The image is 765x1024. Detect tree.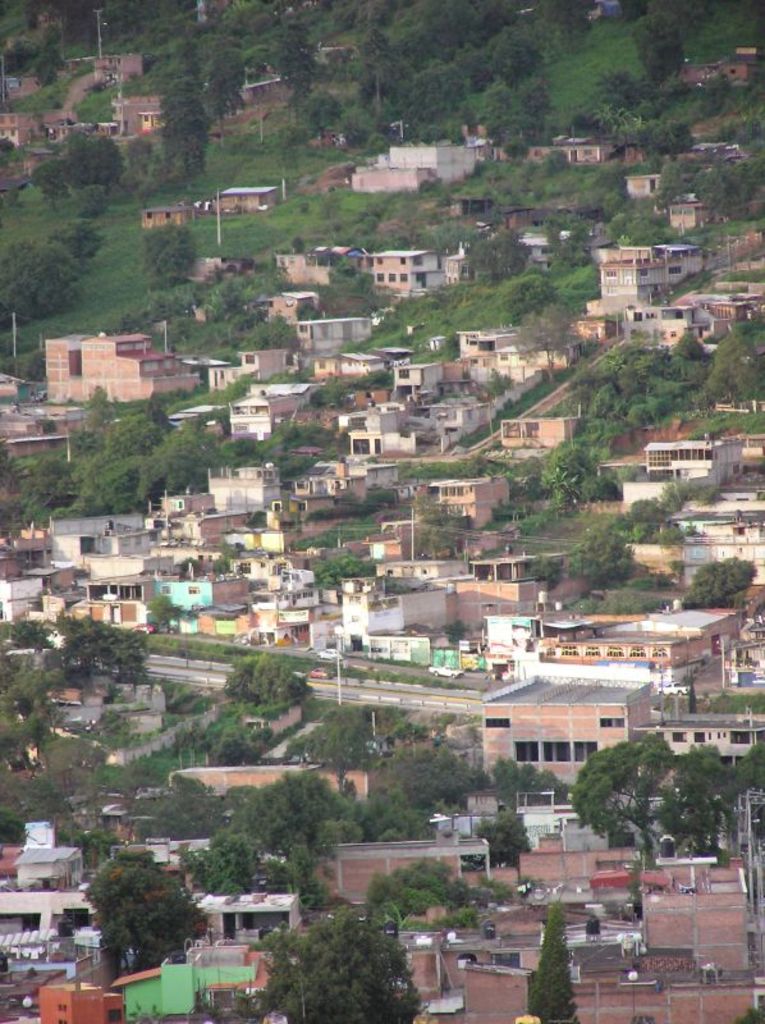
Detection: l=371, t=852, r=494, b=940.
